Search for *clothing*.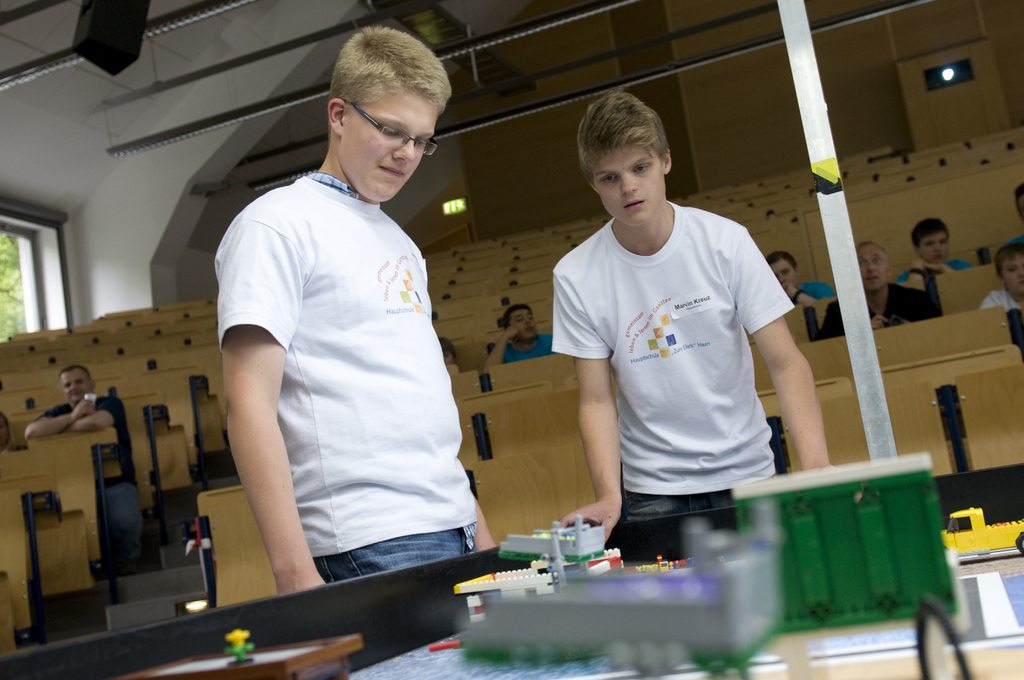
Found at 802,282,836,298.
